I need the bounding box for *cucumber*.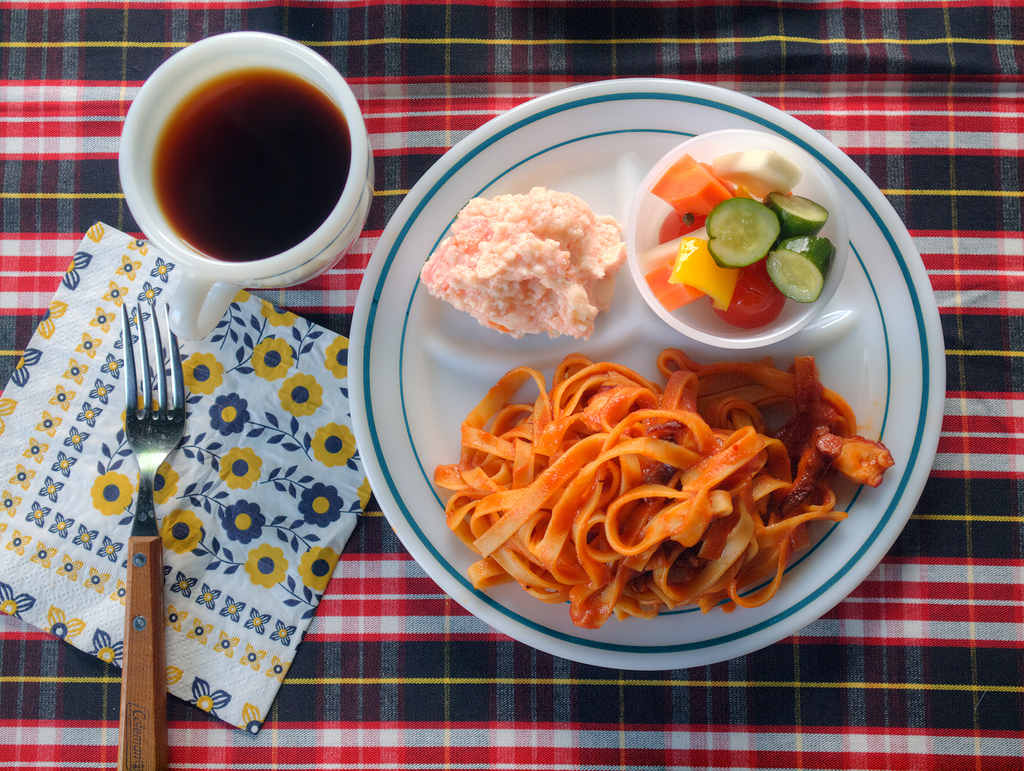
Here it is: {"x1": 765, "y1": 238, "x2": 835, "y2": 301}.
